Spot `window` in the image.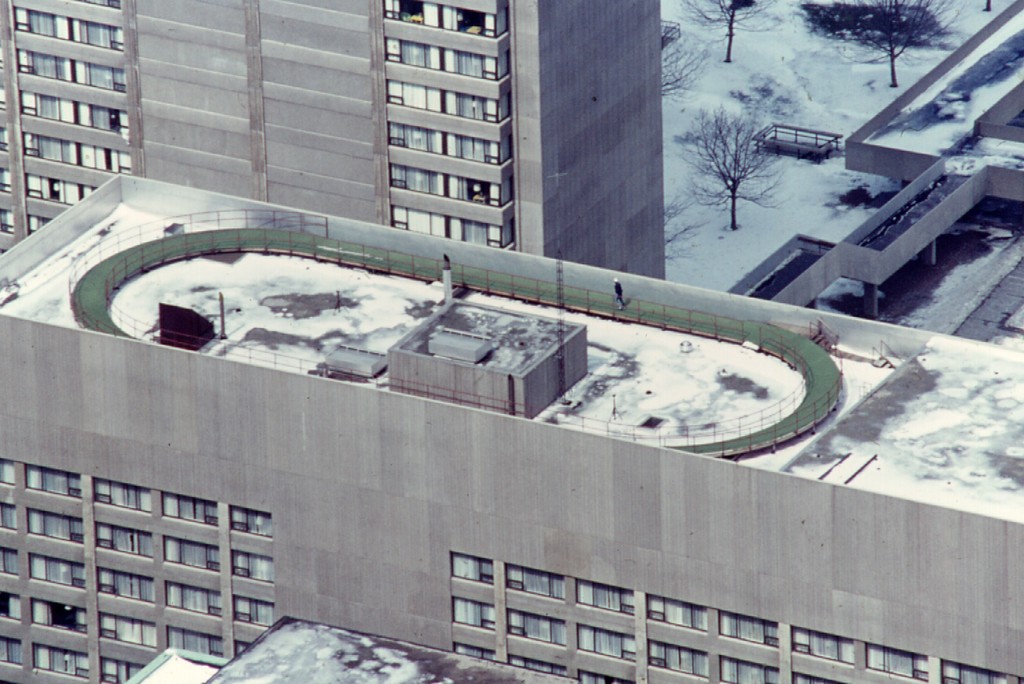
`window` found at l=90, t=481, r=151, b=519.
